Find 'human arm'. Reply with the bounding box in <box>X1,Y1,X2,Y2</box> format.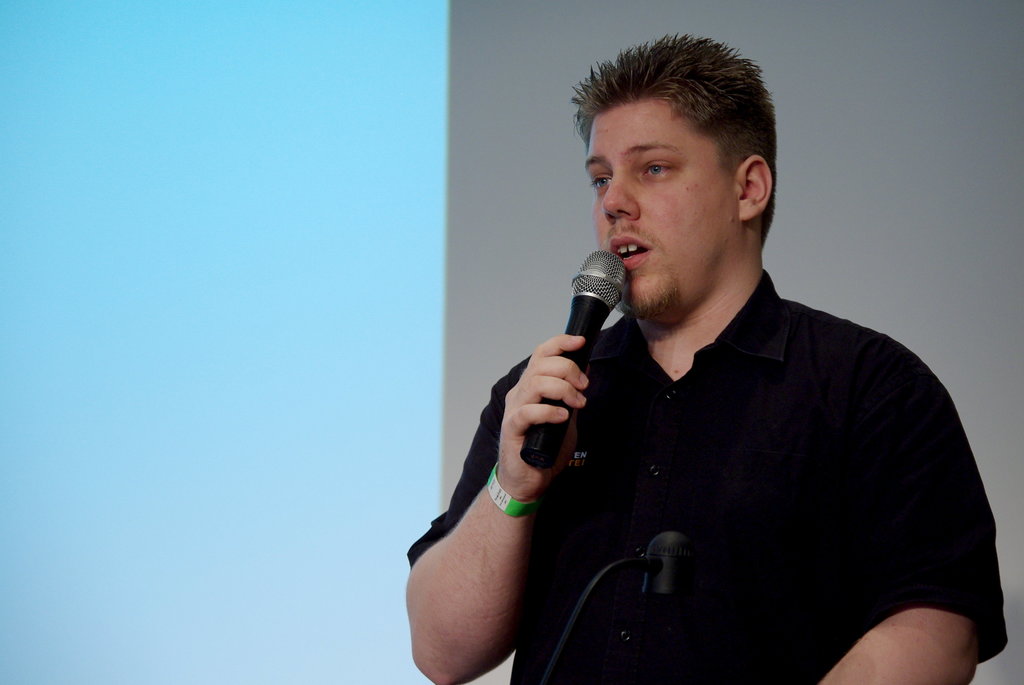
<box>815,372,1006,684</box>.
